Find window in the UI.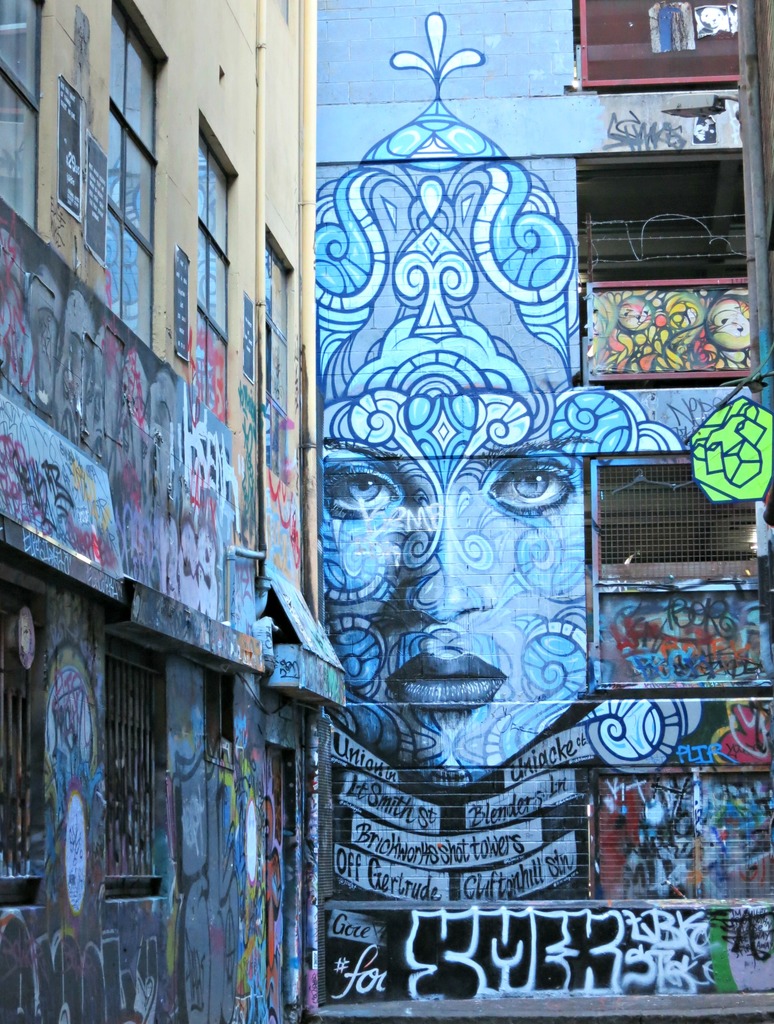
UI element at [x1=198, y1=126, x2=229, y2=429].
